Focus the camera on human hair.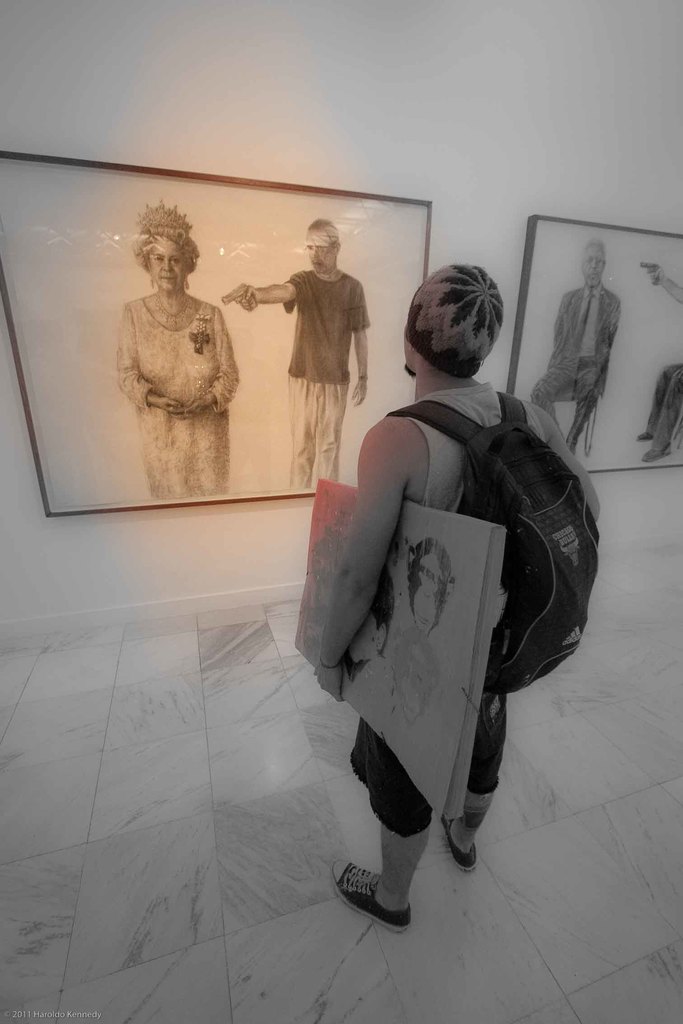
Focus region: <bbox>308, 218, 339, 259</bbox>.
